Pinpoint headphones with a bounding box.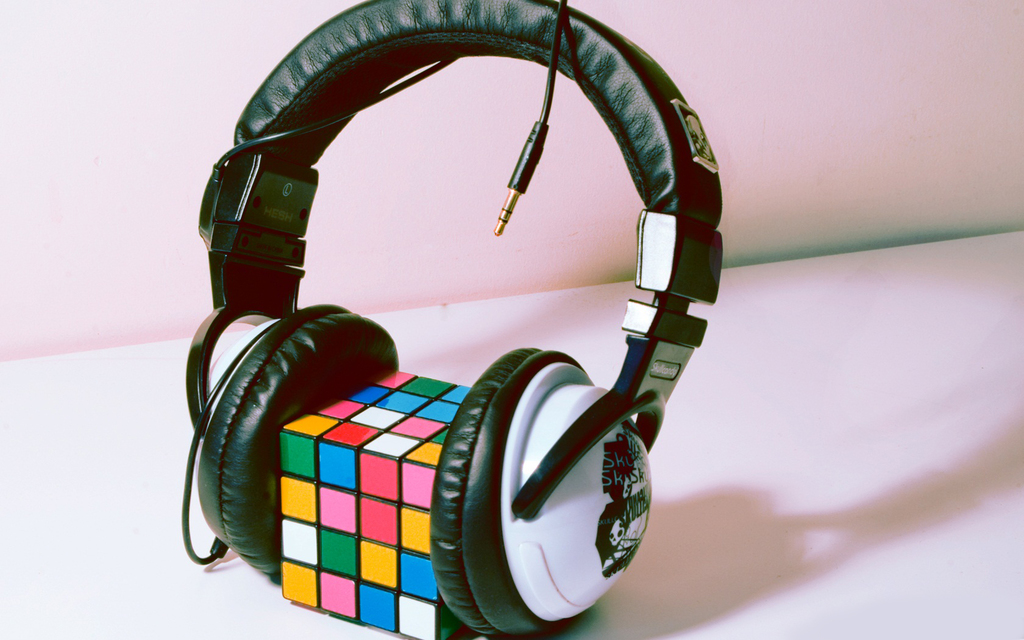
175 0 719 634.
